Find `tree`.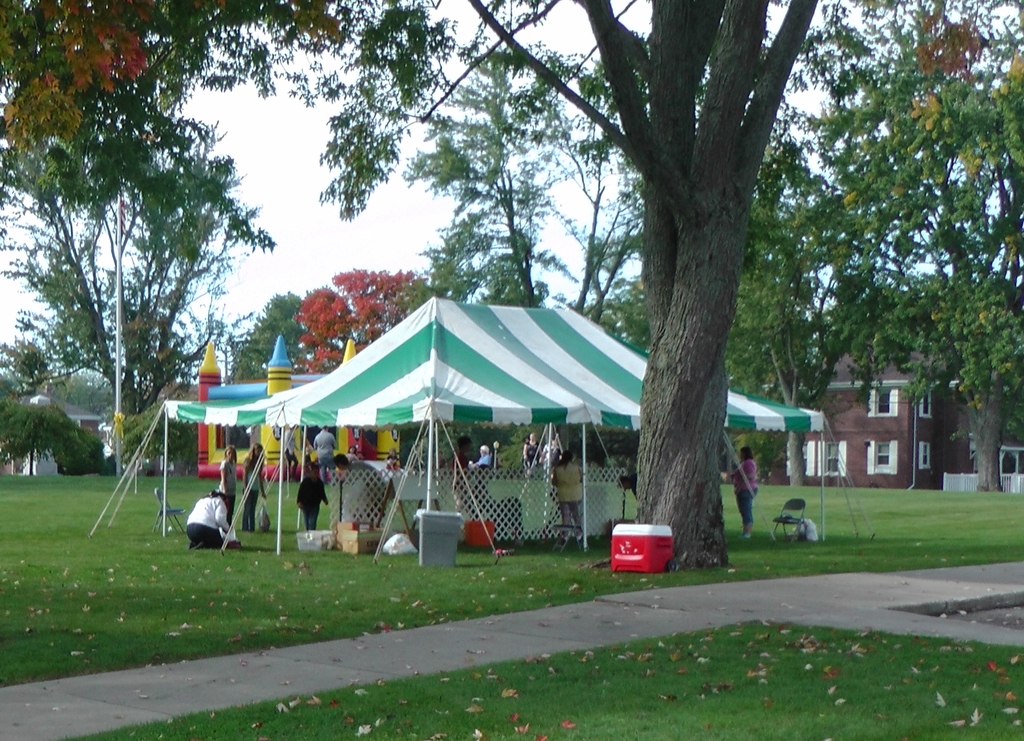
select_region(0, 0, 438, 213).
